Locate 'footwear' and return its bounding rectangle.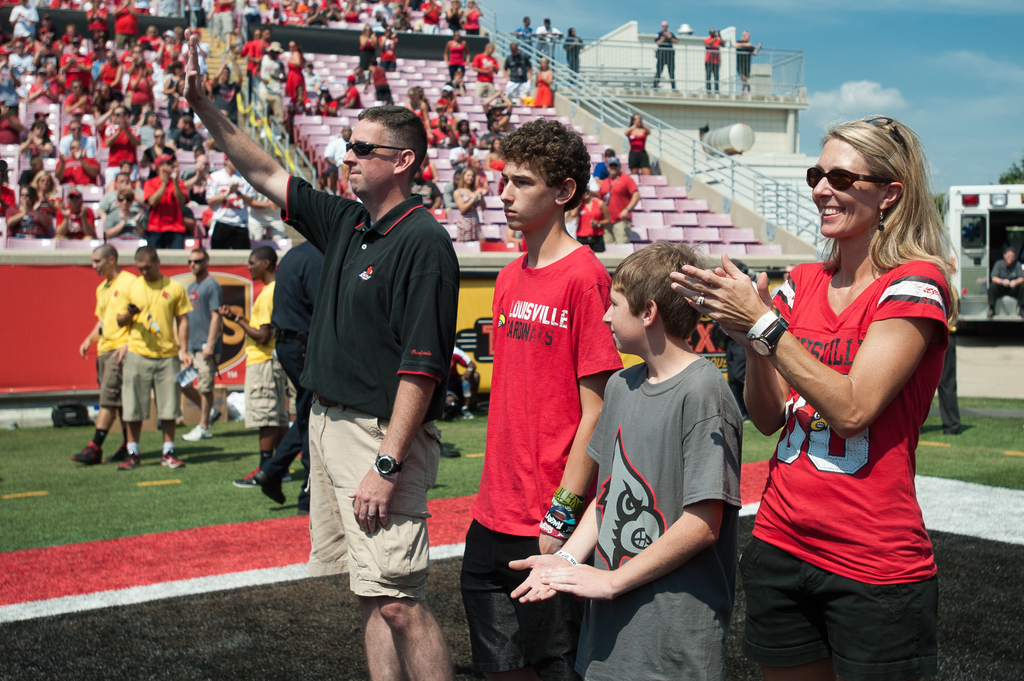
[left=182, top=422, right=213, bottom=440].
